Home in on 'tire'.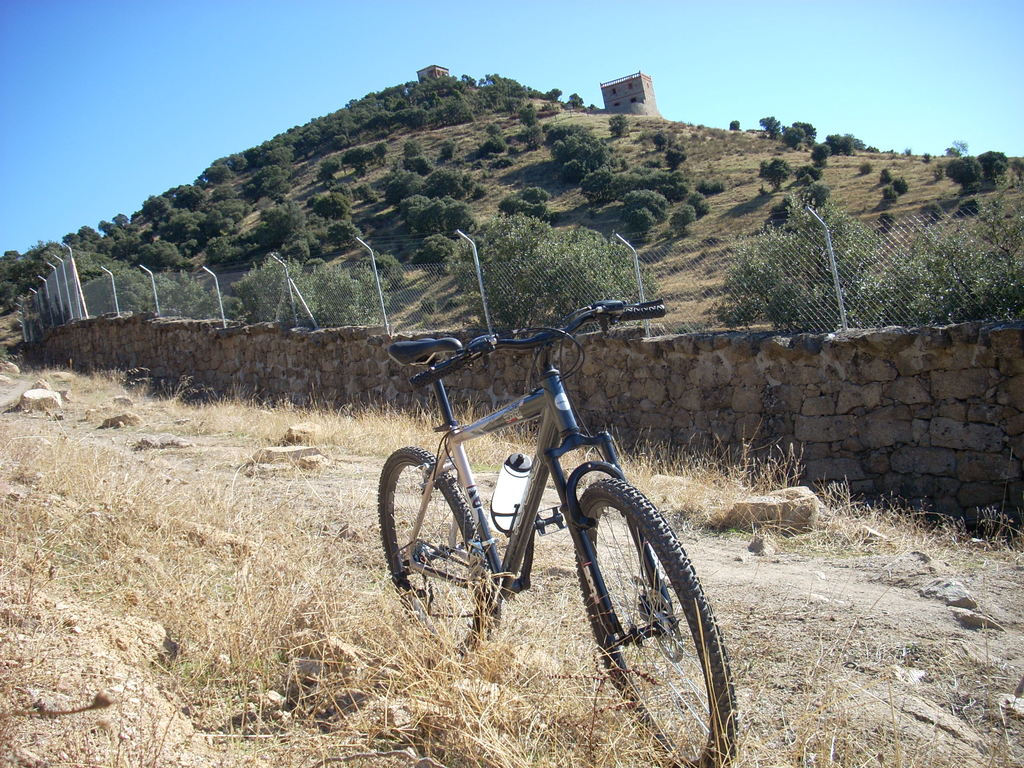
Homed in at left=580, top=479, right=737, bottom=767.
